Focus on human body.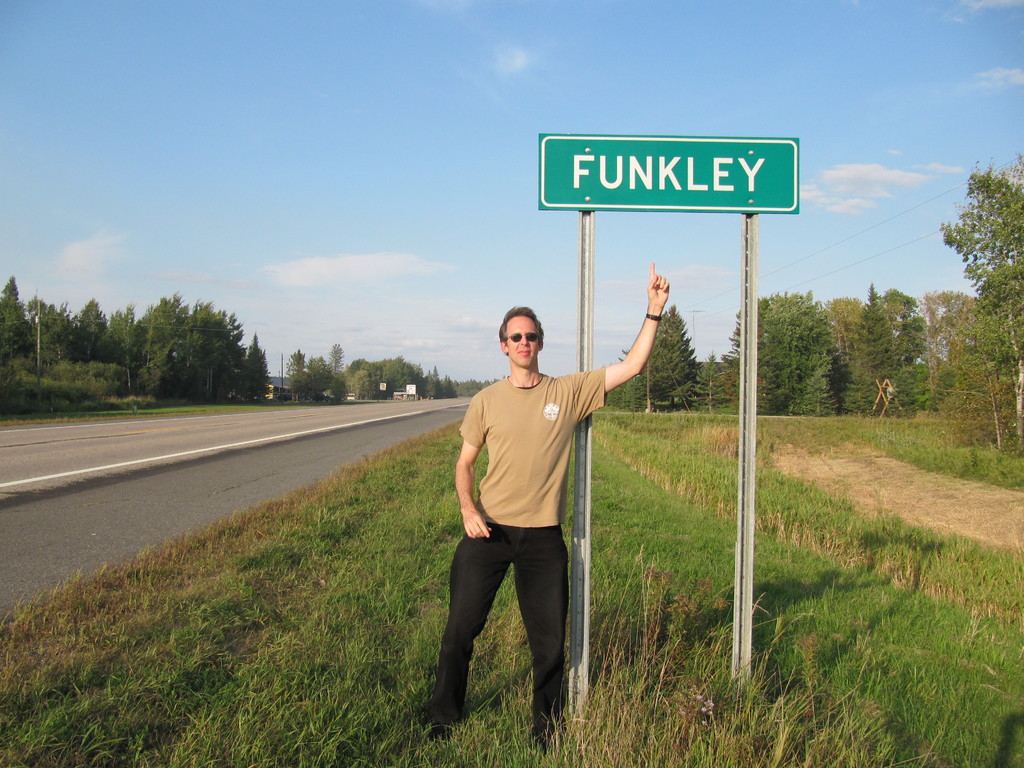
Focused at BBox(435, 280, 655, 756).
